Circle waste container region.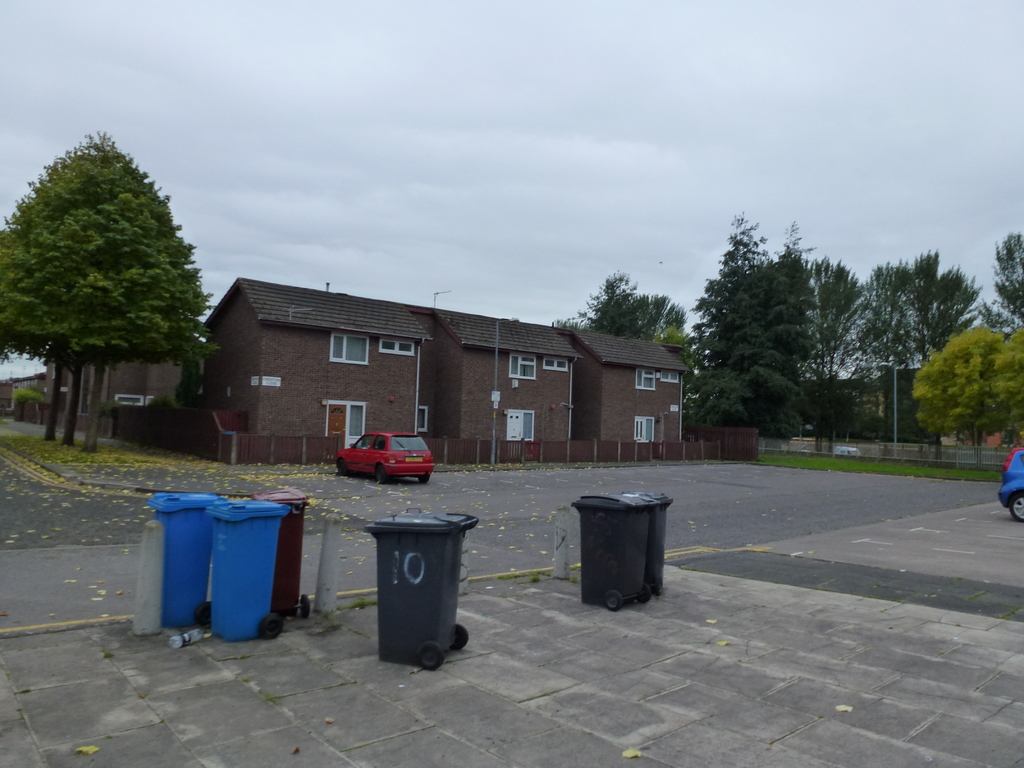
Region: rect(202, 499, 299, 641).
